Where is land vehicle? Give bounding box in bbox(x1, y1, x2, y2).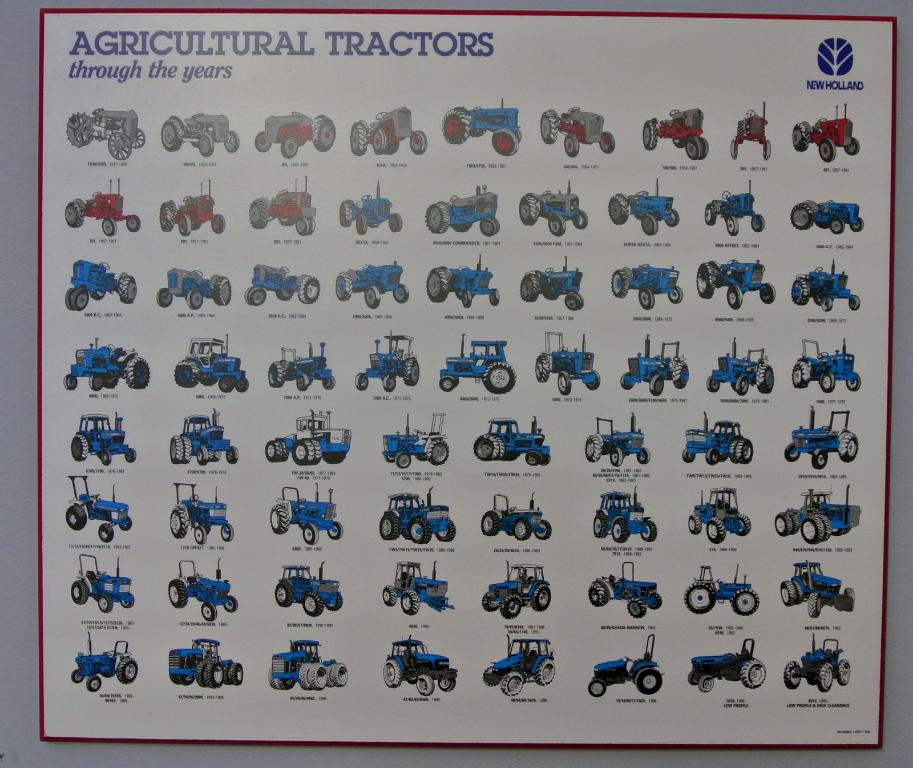
bbox(268, 638, 350, 691).
